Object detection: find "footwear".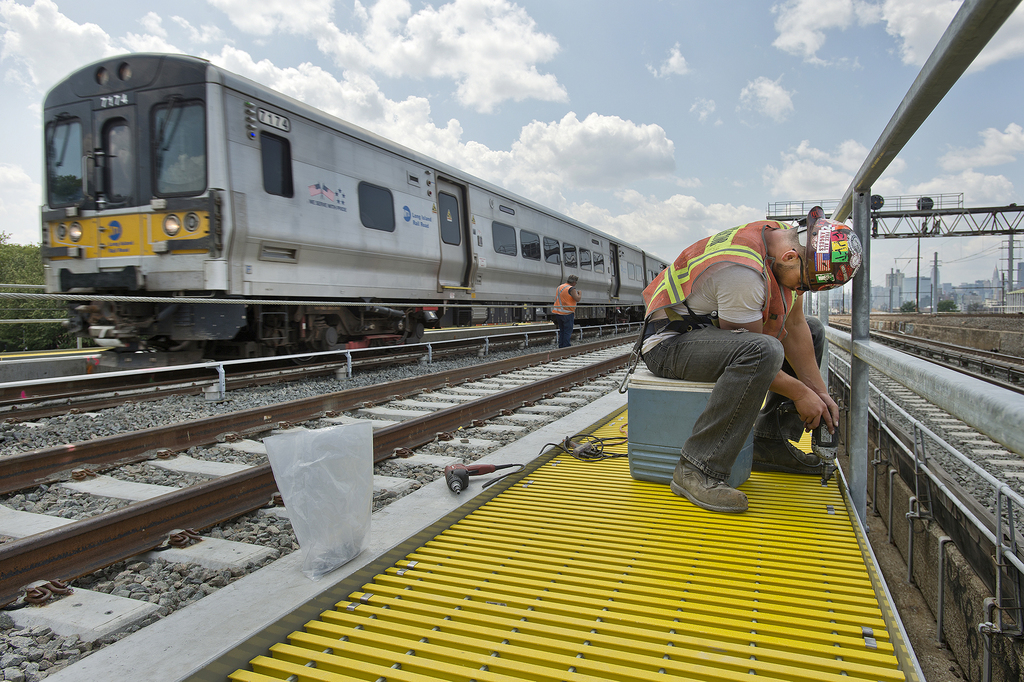
666/459/742/514.
